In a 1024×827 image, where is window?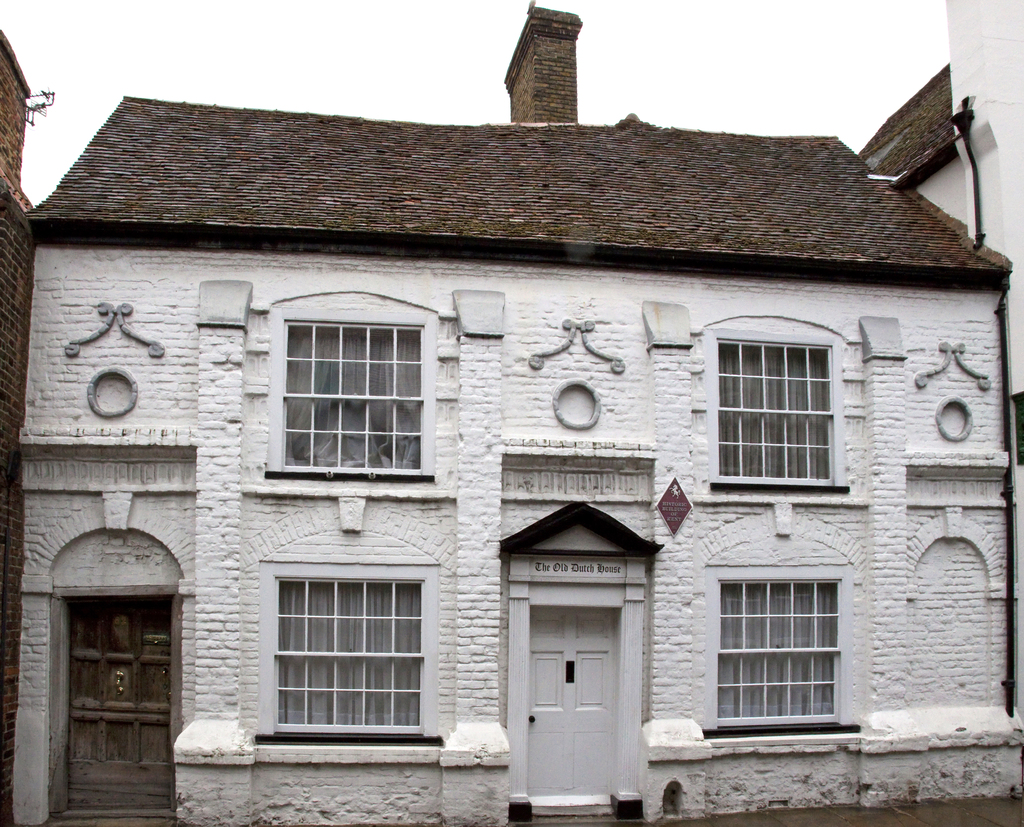
region(717, 545, 862, 735).
